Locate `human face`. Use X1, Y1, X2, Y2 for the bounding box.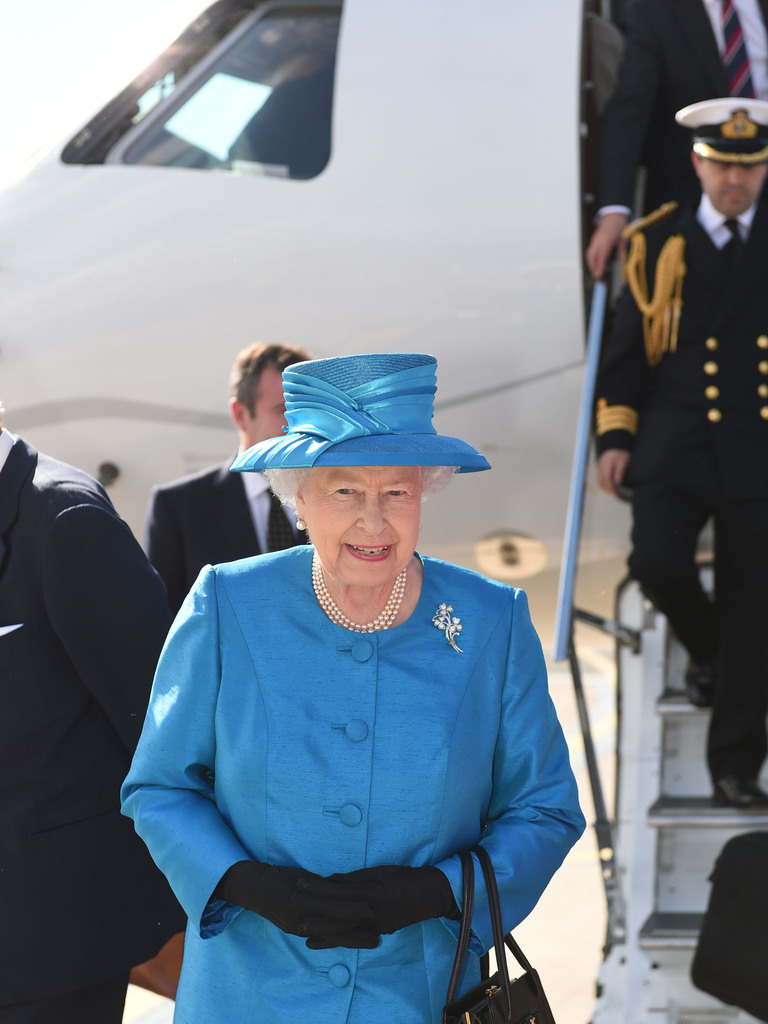
250, 370, 289, 444.
